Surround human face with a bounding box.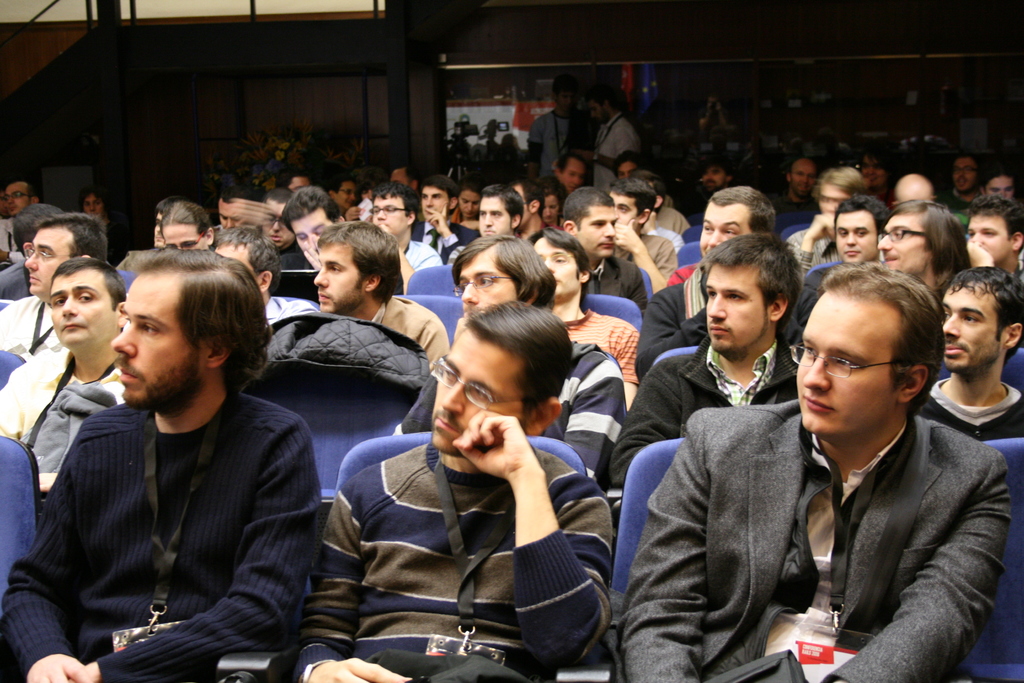
611:194:641:234.
